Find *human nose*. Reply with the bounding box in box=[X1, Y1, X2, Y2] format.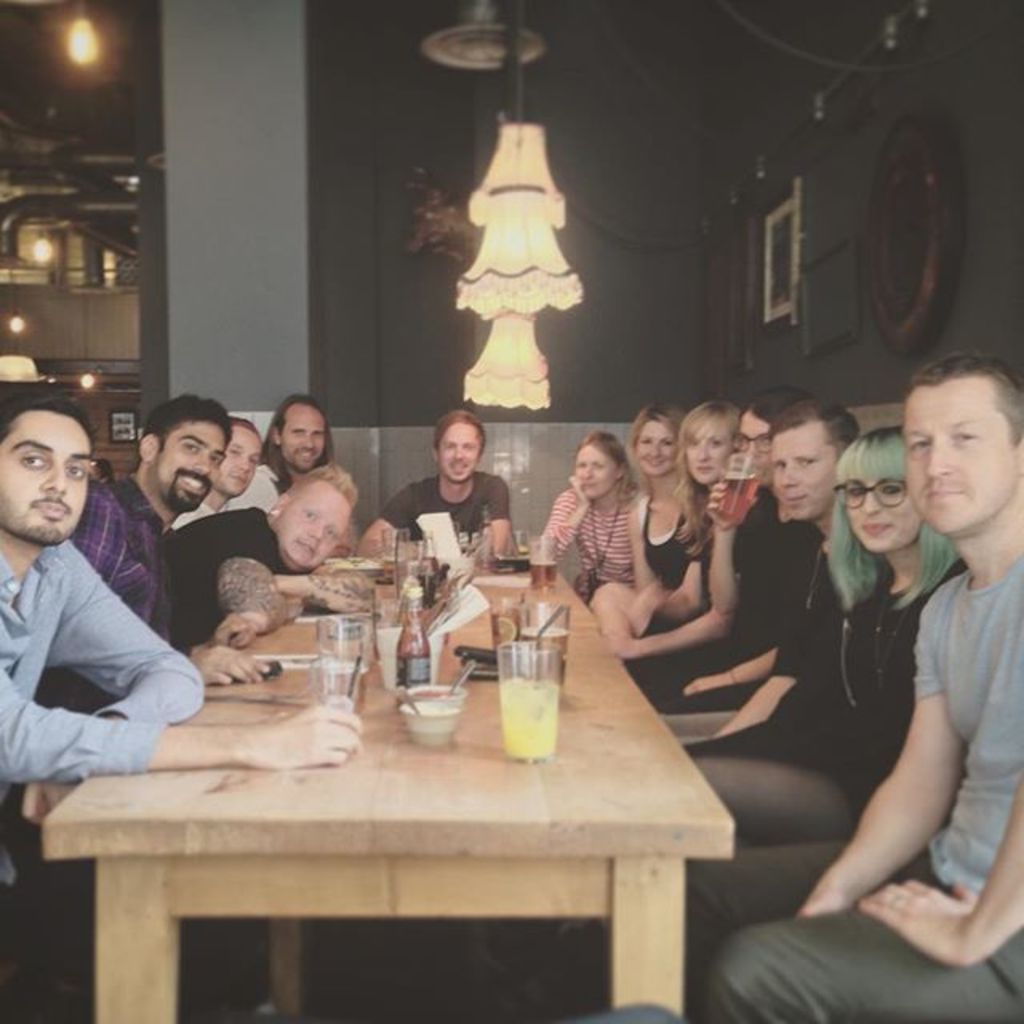
box=[235, 459, 250, 475].
